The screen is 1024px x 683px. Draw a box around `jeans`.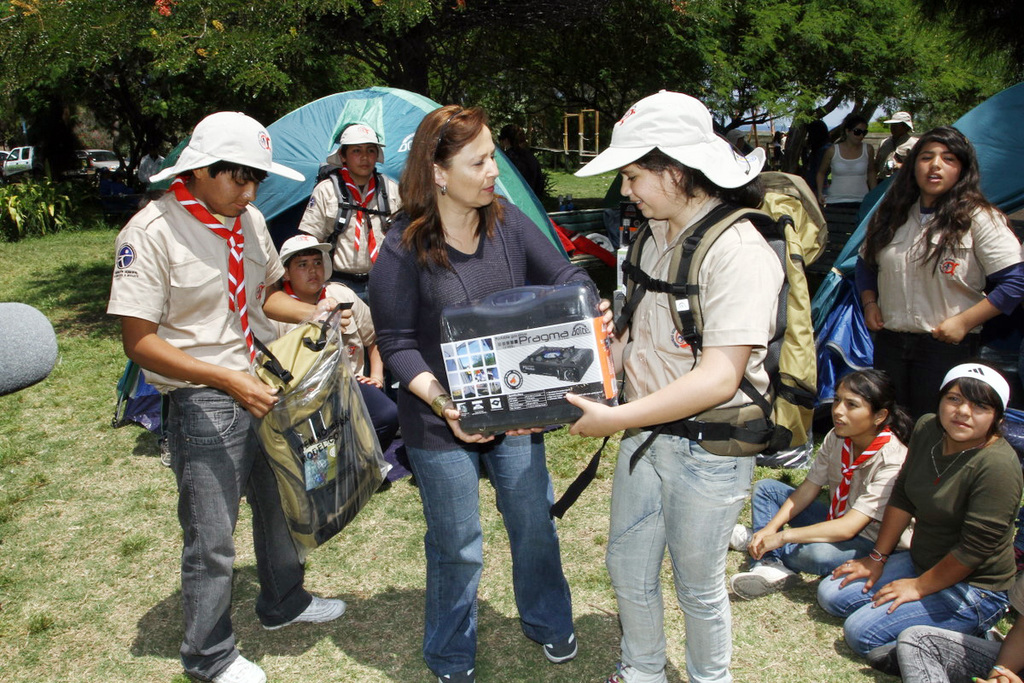
747/482/871/576.
